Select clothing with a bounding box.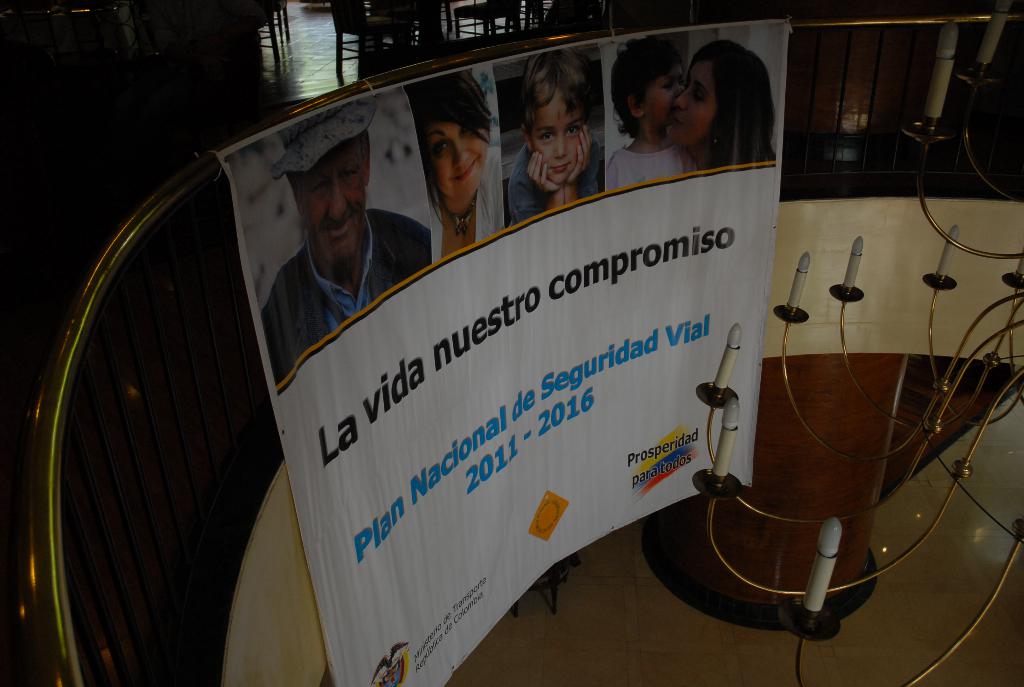
x1=436 y1=146 x2=506 y2=262.
